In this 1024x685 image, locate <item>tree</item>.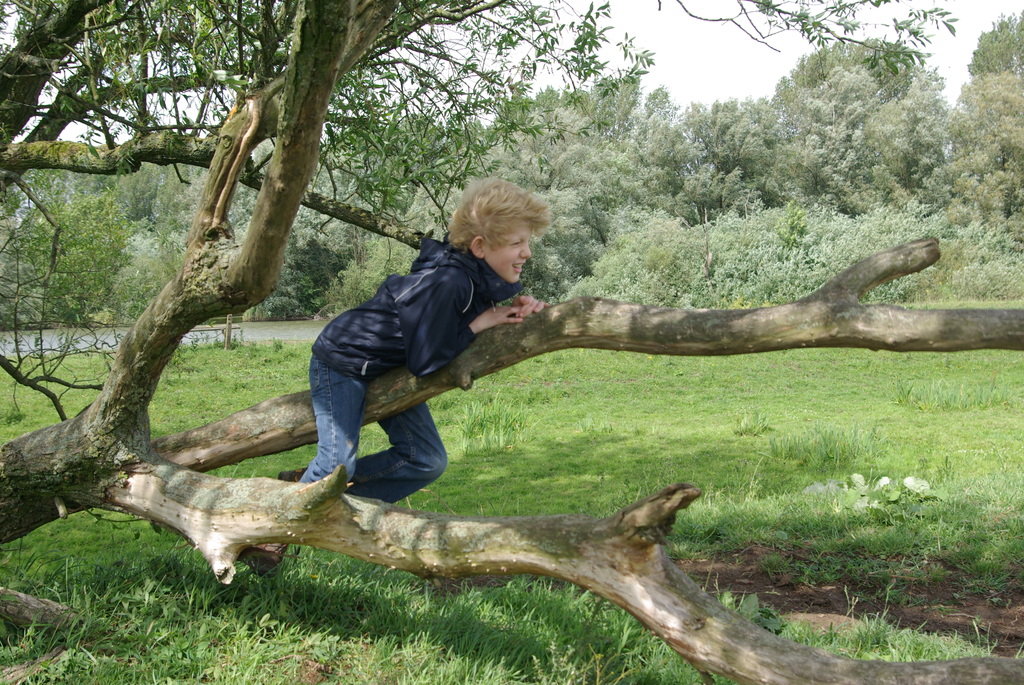
Bounding box: [3,0,1023,683].
